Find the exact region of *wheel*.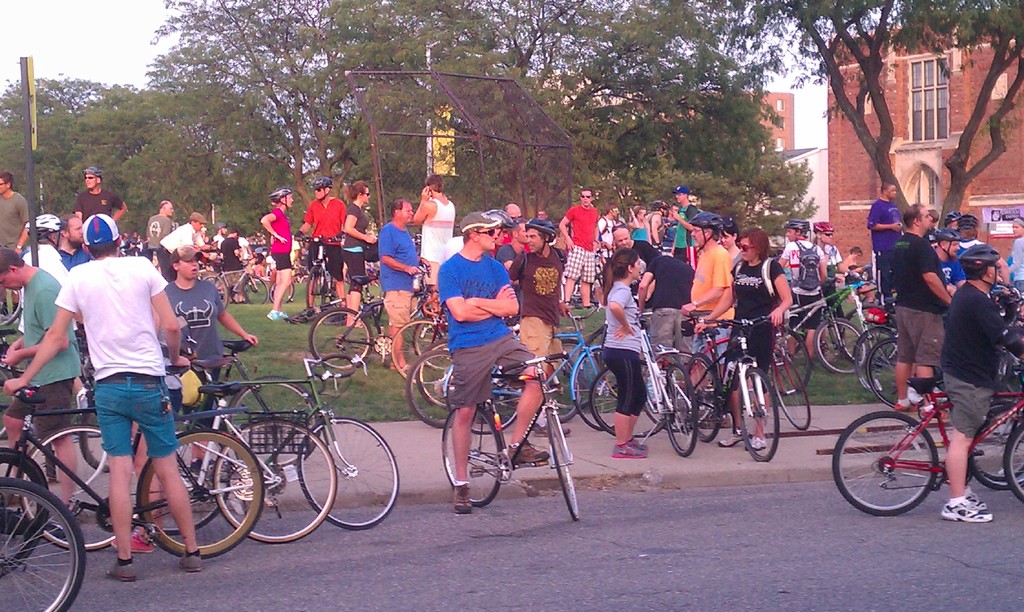
Exact region: BBox(77, 401, 107, 476).
